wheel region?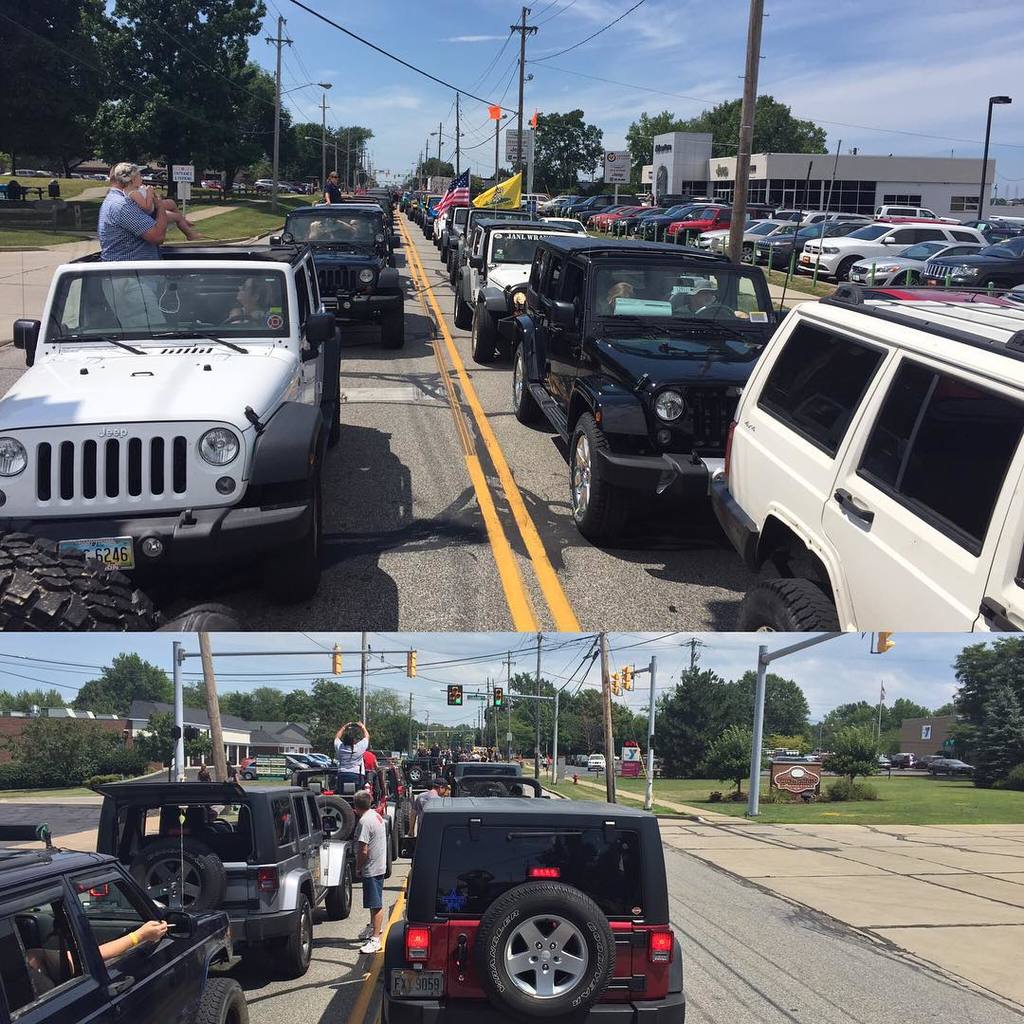
{"x1": 192, "y1": 978, "x2": 249, "y2": 1023}
